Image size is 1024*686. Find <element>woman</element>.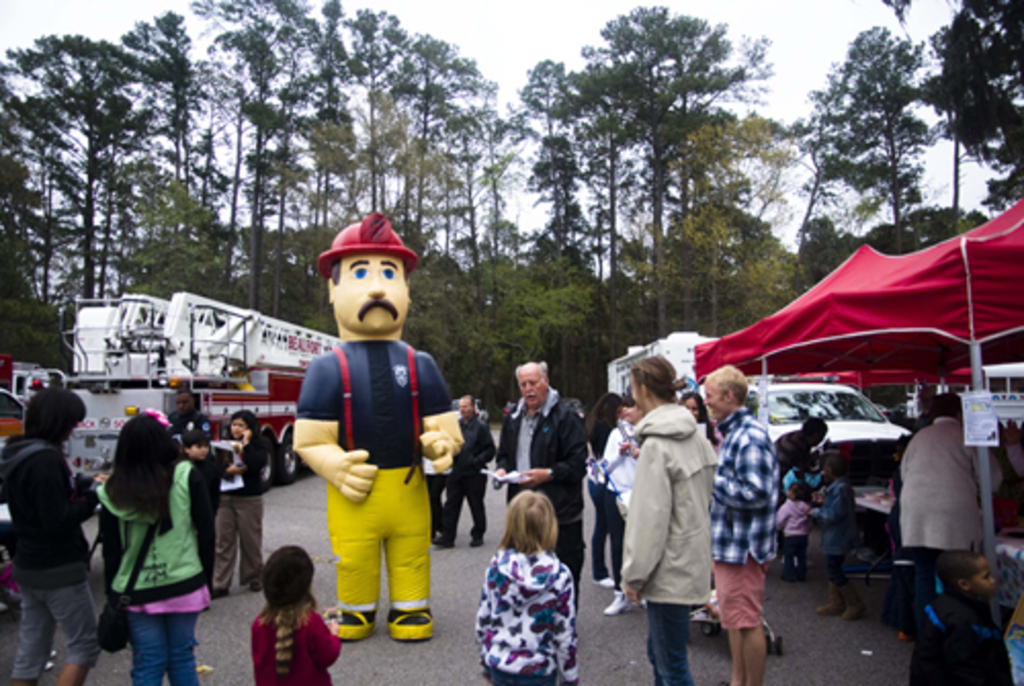
<region>213, 414, 274, 600</region>.
